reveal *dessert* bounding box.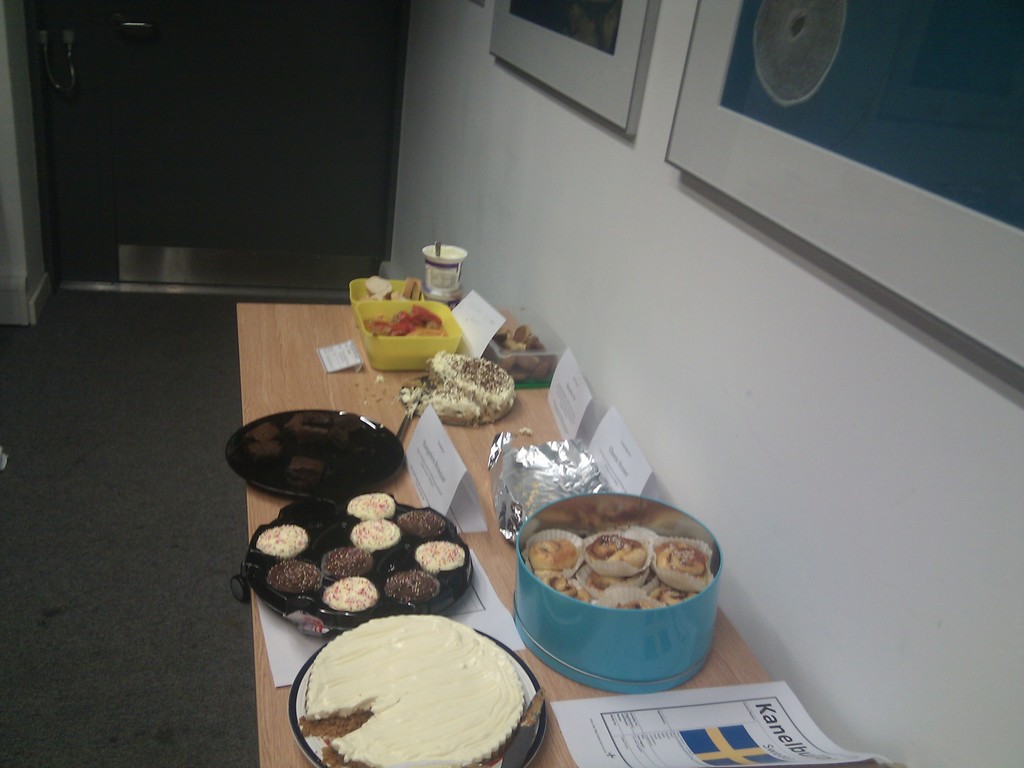
Revealed: [x1=255, y1=521, x2=313, y2=558].
